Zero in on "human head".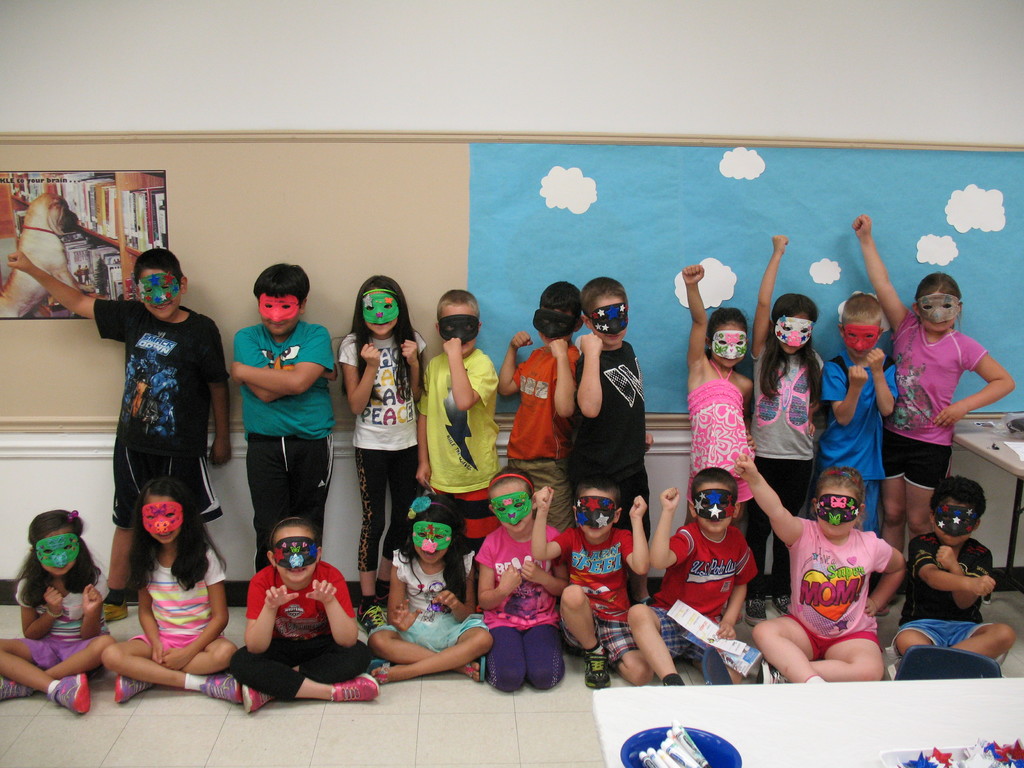
Zeroed in: x1=707 y1=307 x2=742 y2=367.
